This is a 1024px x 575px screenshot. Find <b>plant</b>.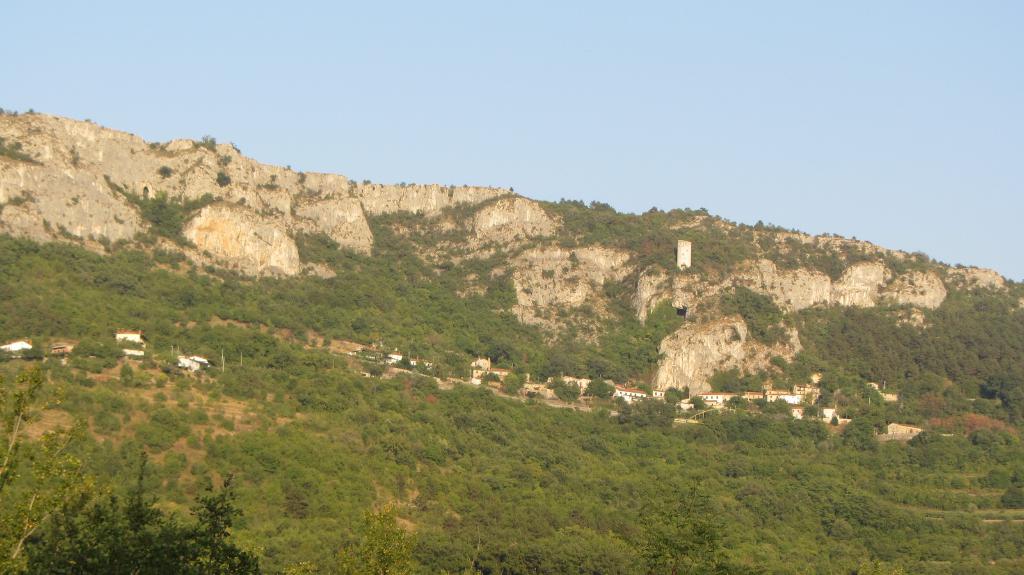
Bounding box: l=402, t=183, r=406, b=189.
